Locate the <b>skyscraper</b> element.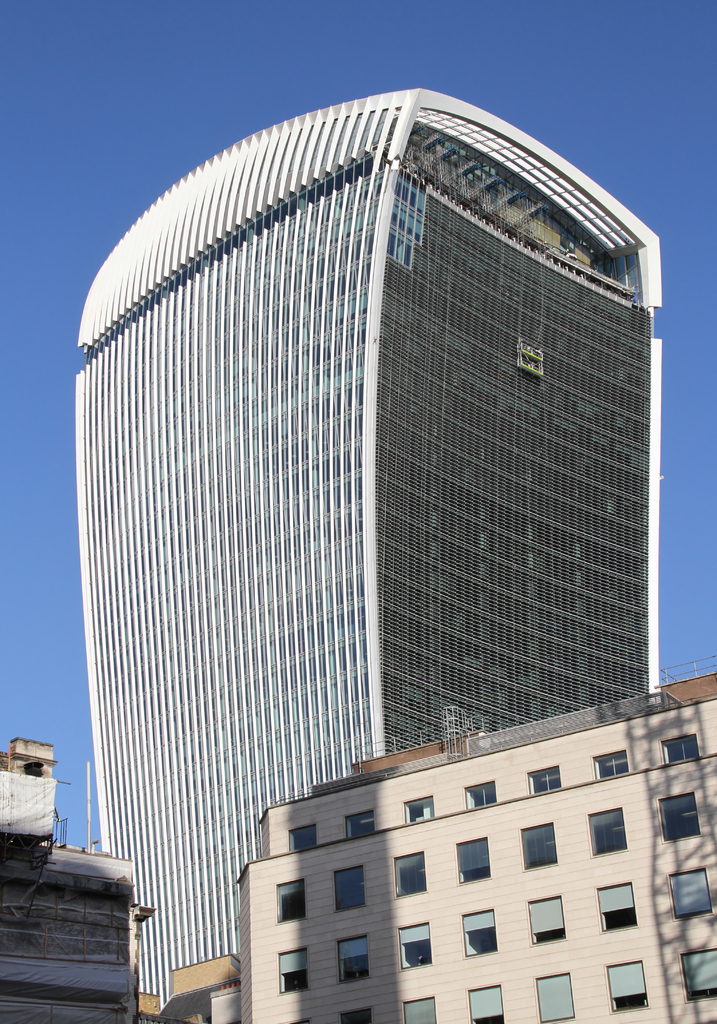
Element bbox: x1=74 y1=92 x2=648 y2=1000.
